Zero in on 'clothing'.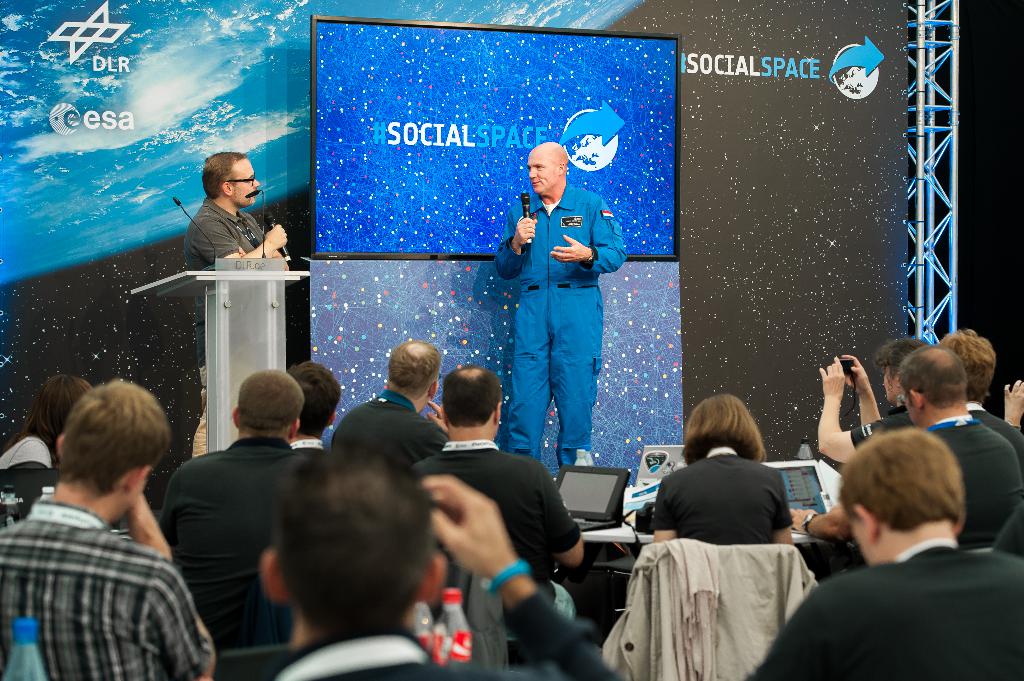
Zeroed in: detection(412, 441, 568, 616).
